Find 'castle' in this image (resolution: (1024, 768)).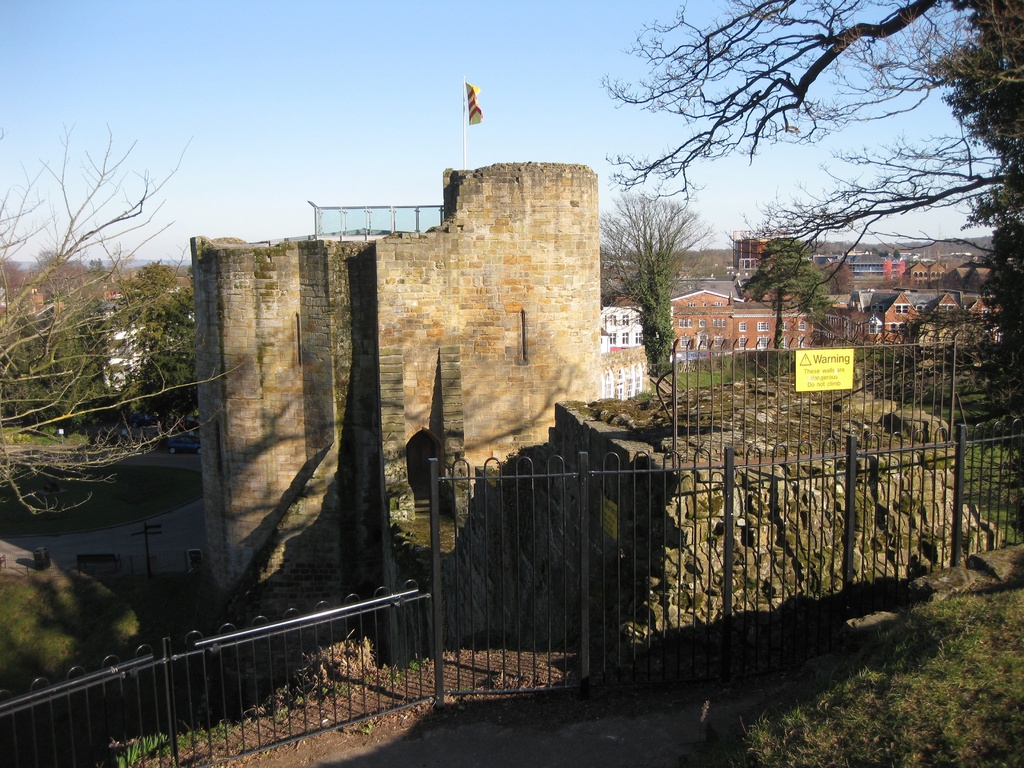
189/158/601/619.
